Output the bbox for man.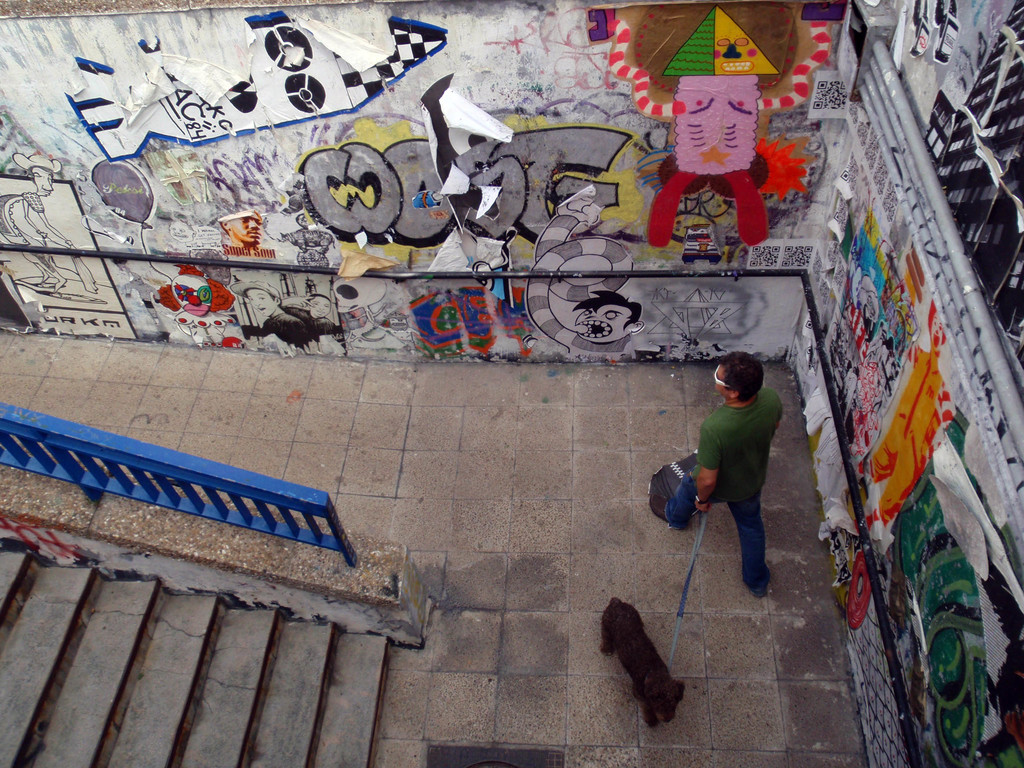
x1=671 y1=346 x2=800 y2=608.
